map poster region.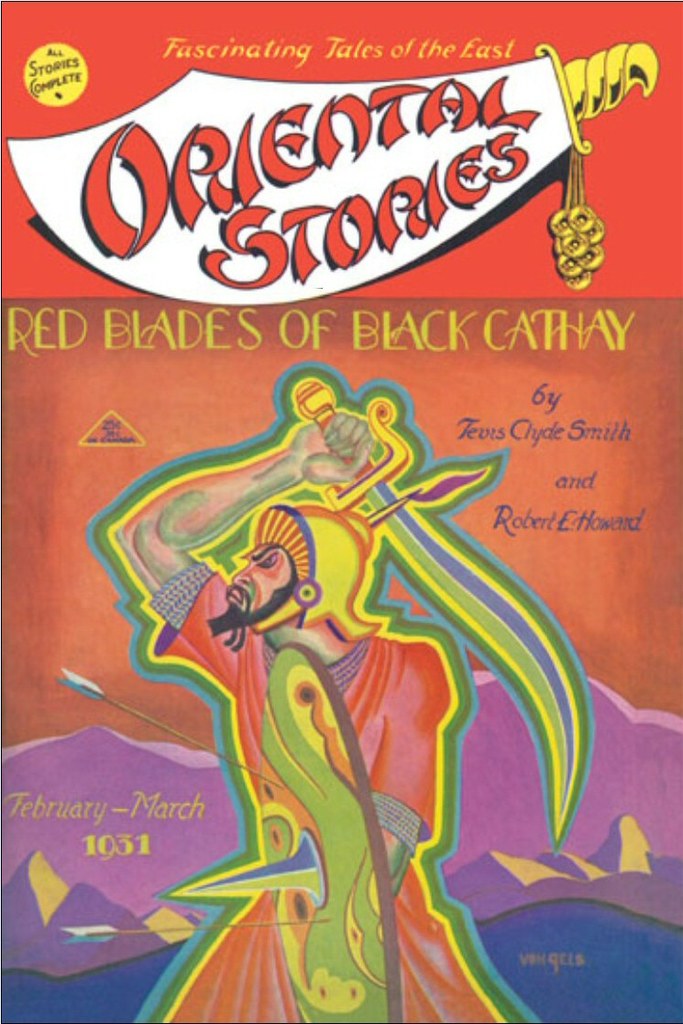
Mapped to {"x1": 0, "y1": 0, "x2": 682, "y2": 1020}.
